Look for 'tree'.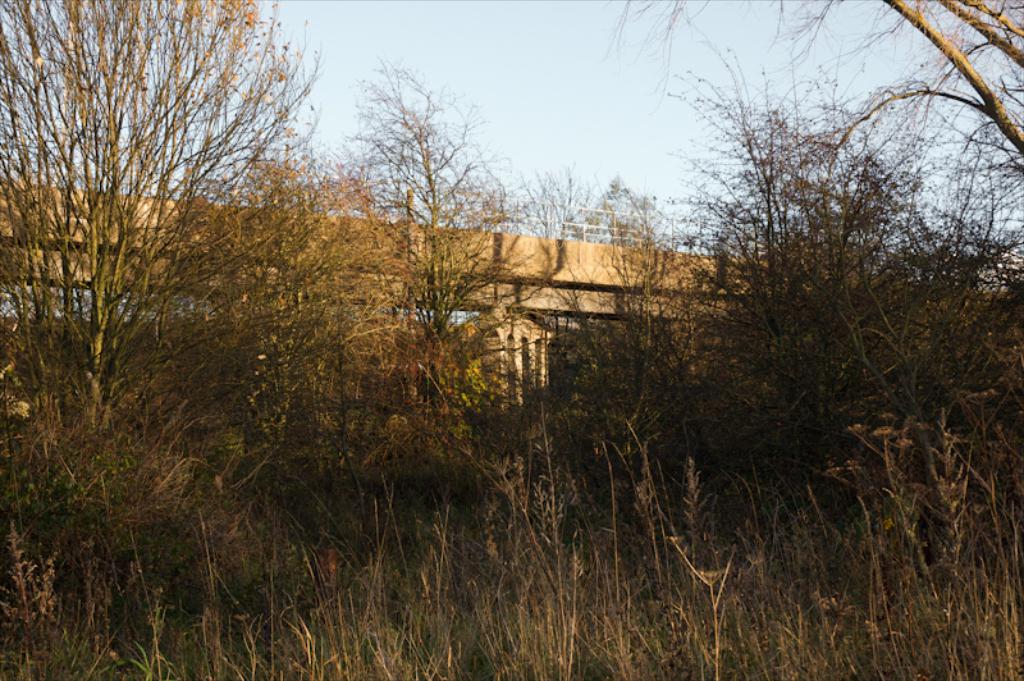
Found: x1=0 y1=40 x2=1023 y2=680.
